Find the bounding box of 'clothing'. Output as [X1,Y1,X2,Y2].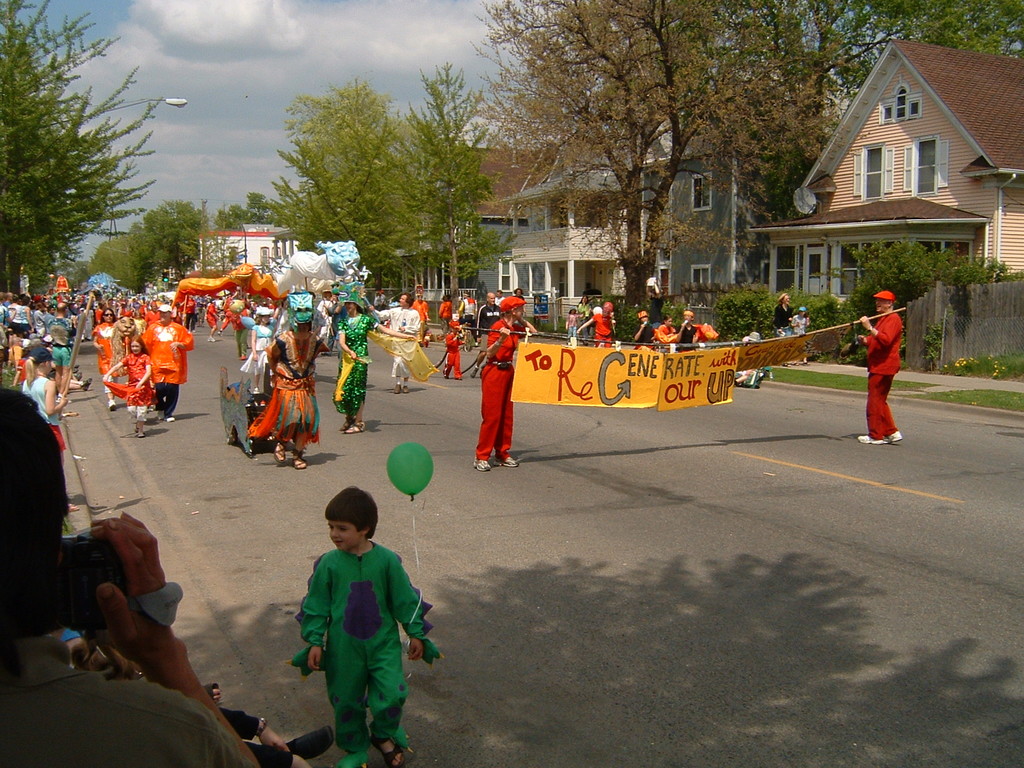
[591,308,616,346].
